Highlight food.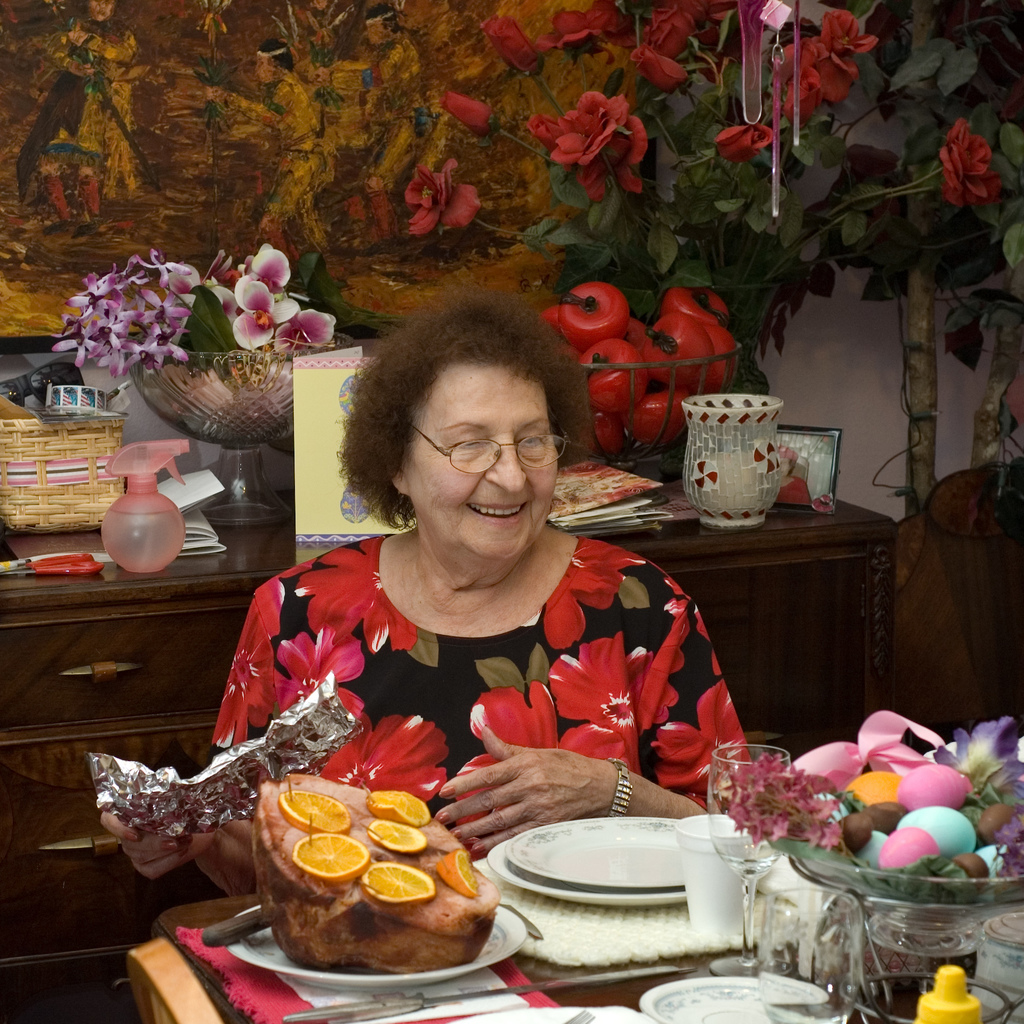
Highlighted region: {"x1": 253, "y1": 767, "x2": 497, "y2": 972}.
